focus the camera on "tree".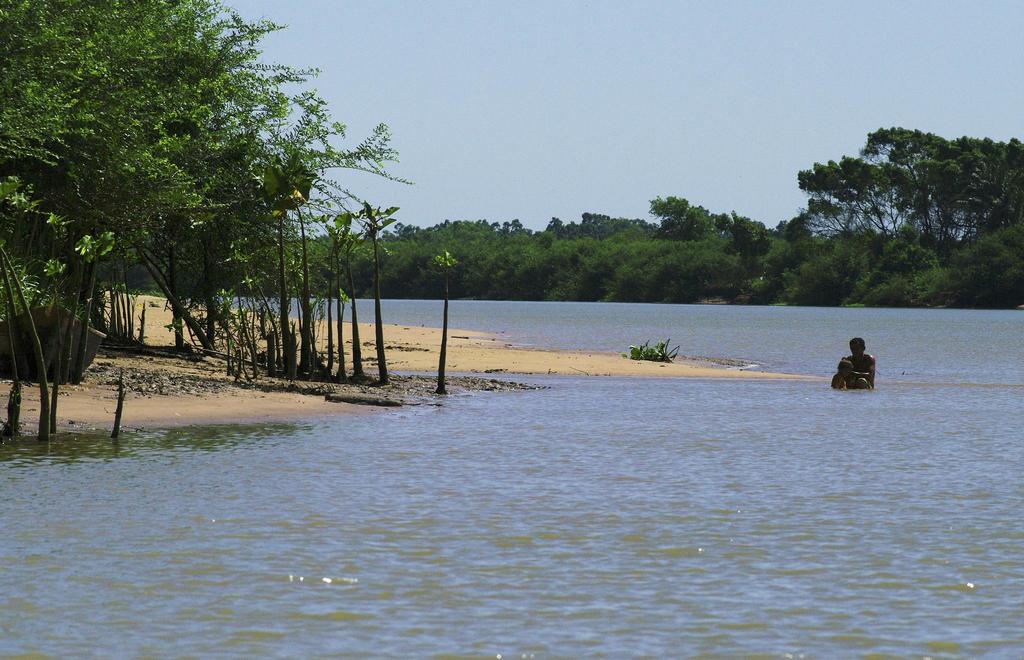
Focus region: (x1=788, y1=229, x2=861, y2=303).
